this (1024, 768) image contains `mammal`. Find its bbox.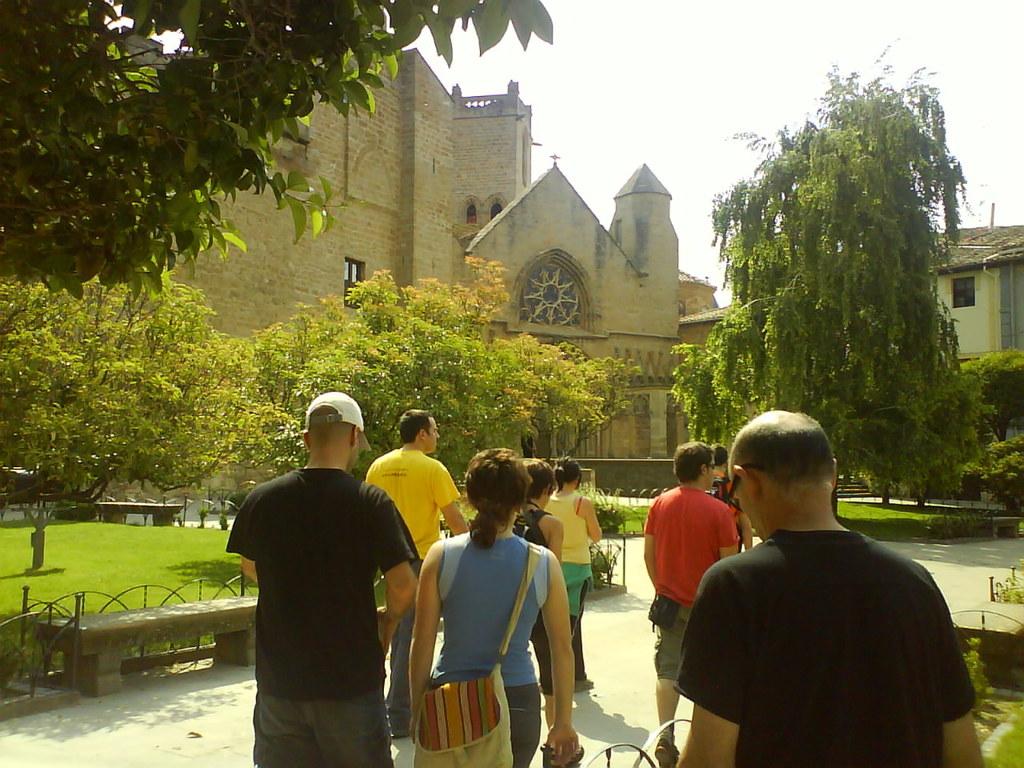
226, 389, 416, 767.
